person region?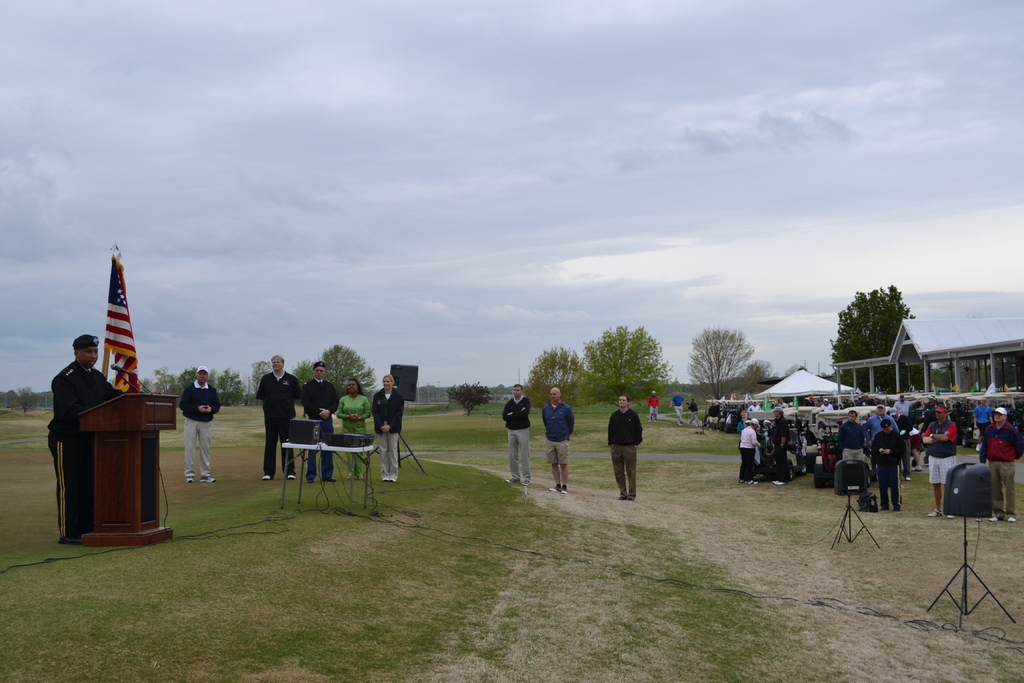
x1=736 y1=410 x2=750 y2=450
